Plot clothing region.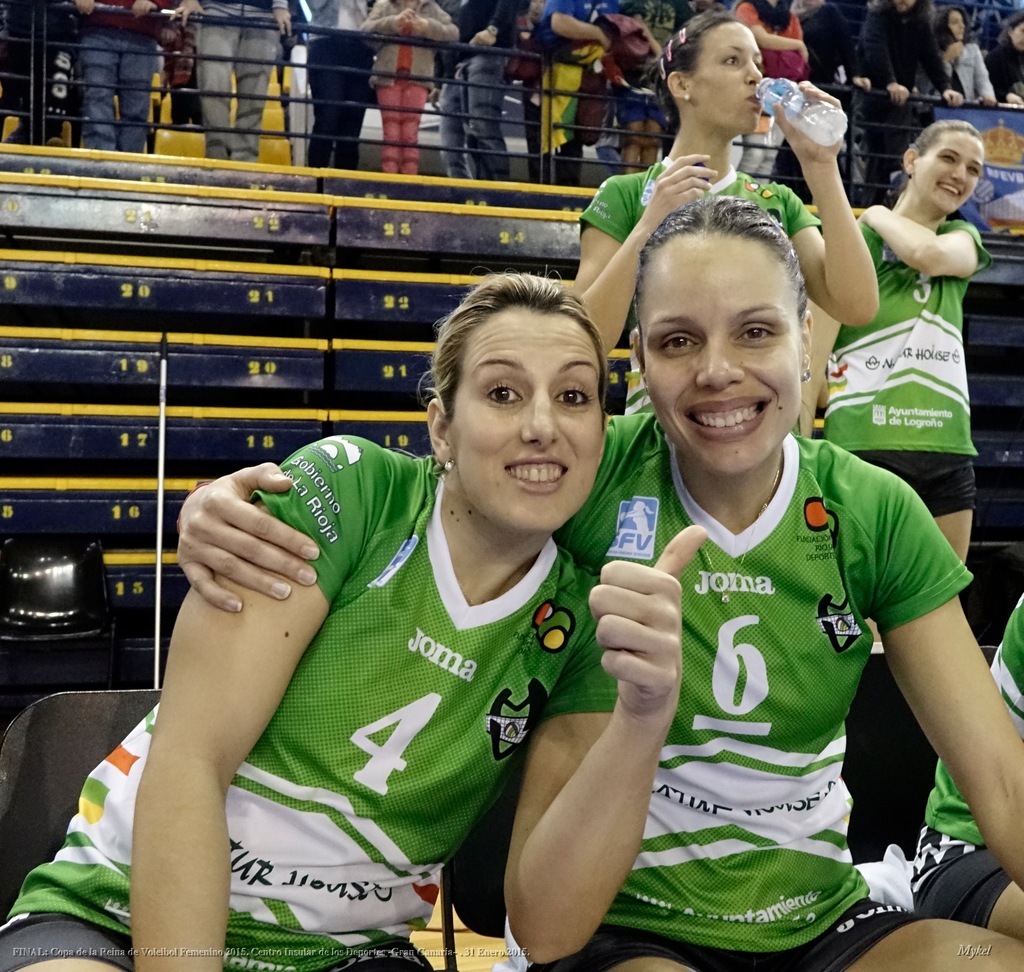
Plotted at <bbox>621, 402, 929, 922</bbox>.
